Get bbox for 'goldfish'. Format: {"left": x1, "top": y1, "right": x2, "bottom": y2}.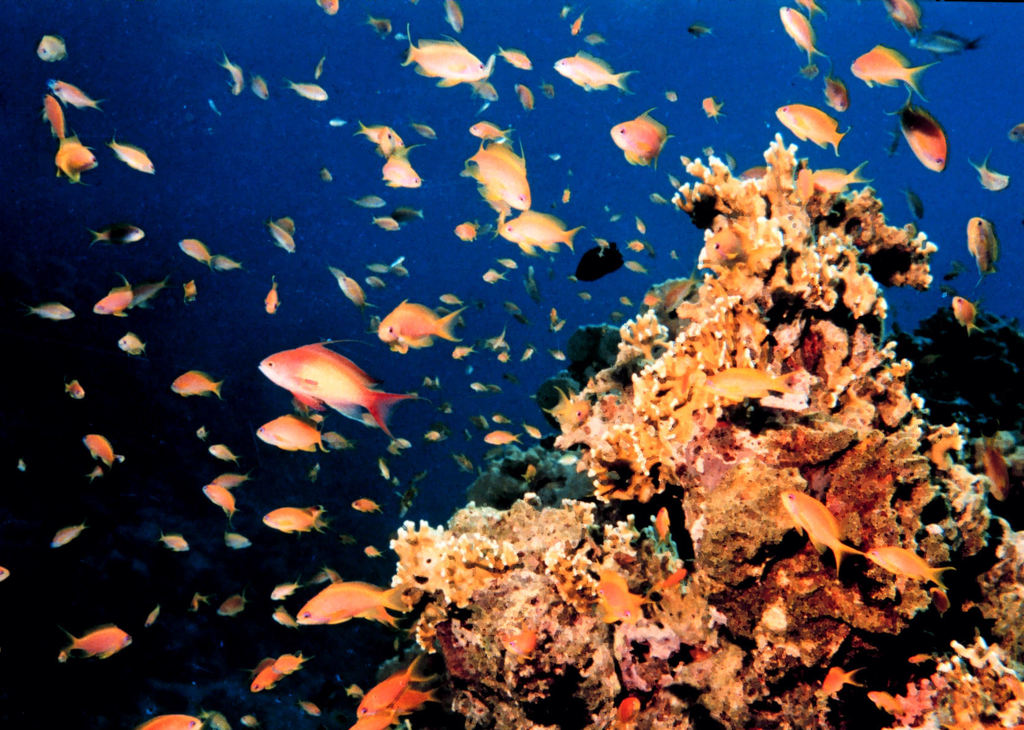
{"left": 609, "top": 106, "right": 674, "bottom": 169}.
